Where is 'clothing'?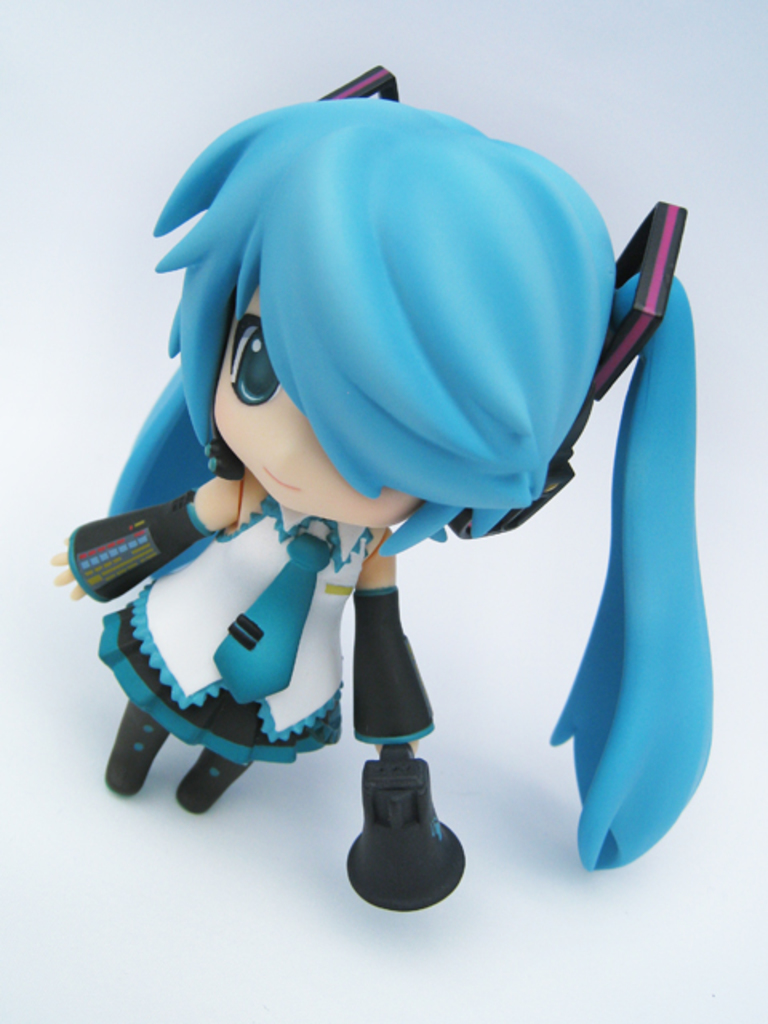
x1=86, y1=499, x2=376, y2=779.
